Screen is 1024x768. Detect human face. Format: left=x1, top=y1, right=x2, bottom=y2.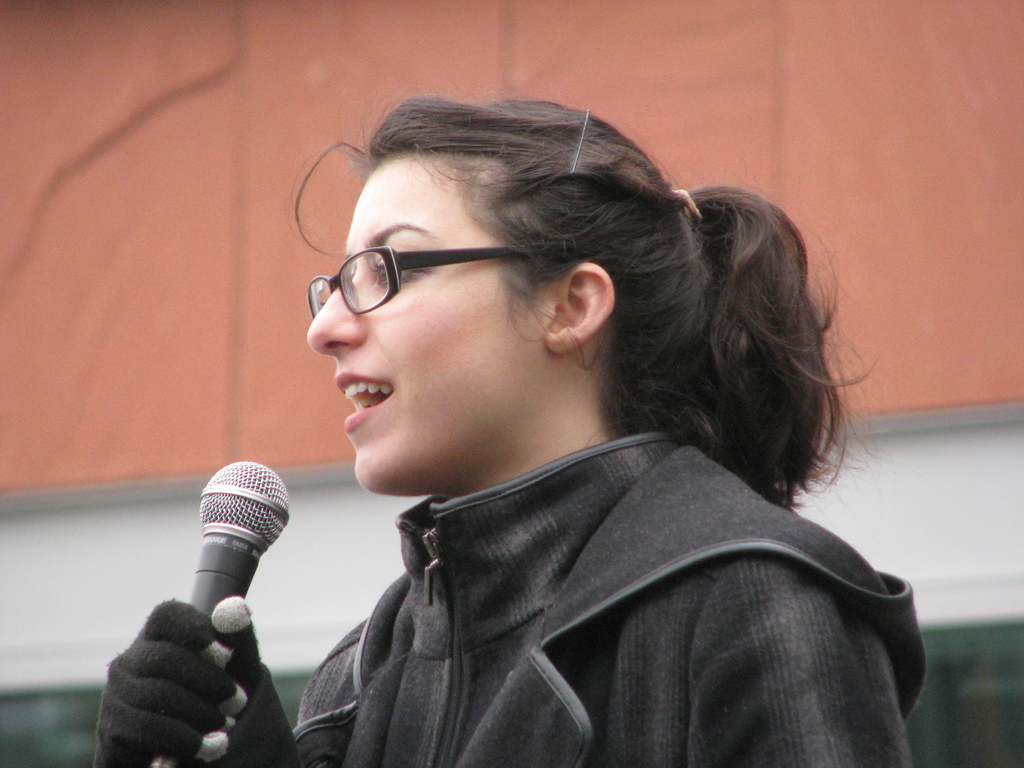
left=306, top=159, right=550, bottom=476.
